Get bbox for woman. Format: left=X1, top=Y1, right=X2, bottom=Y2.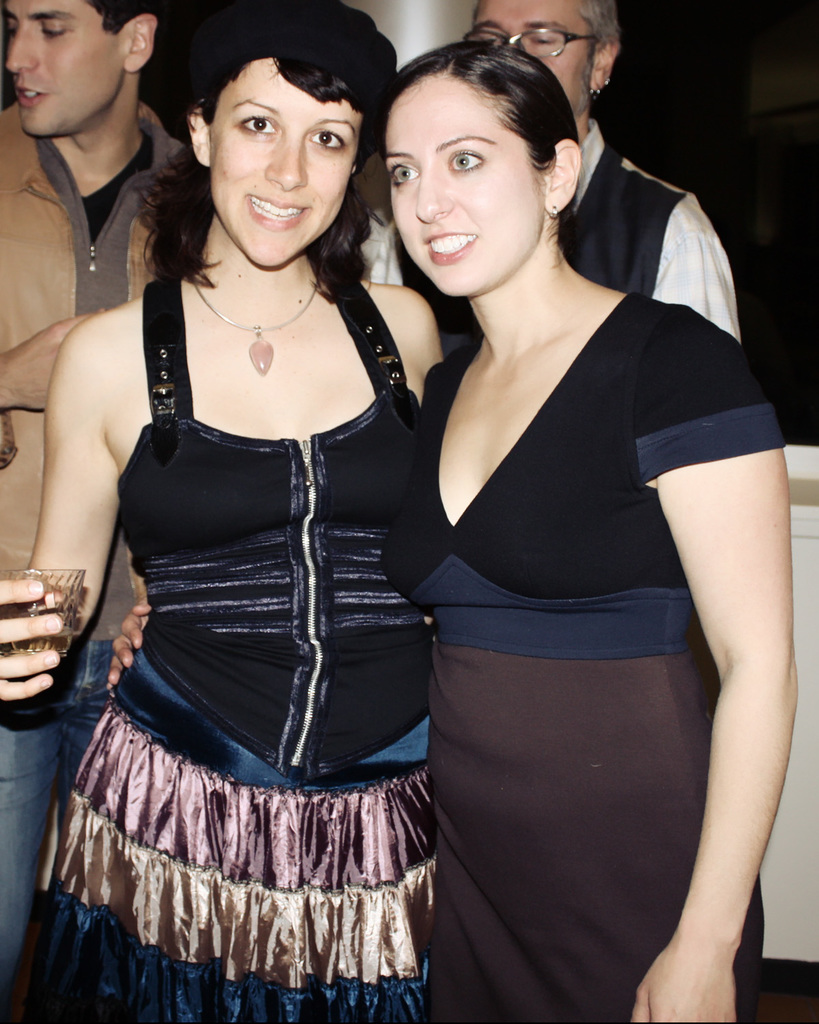
left=0, top=1, right=437, bottom=1022.
